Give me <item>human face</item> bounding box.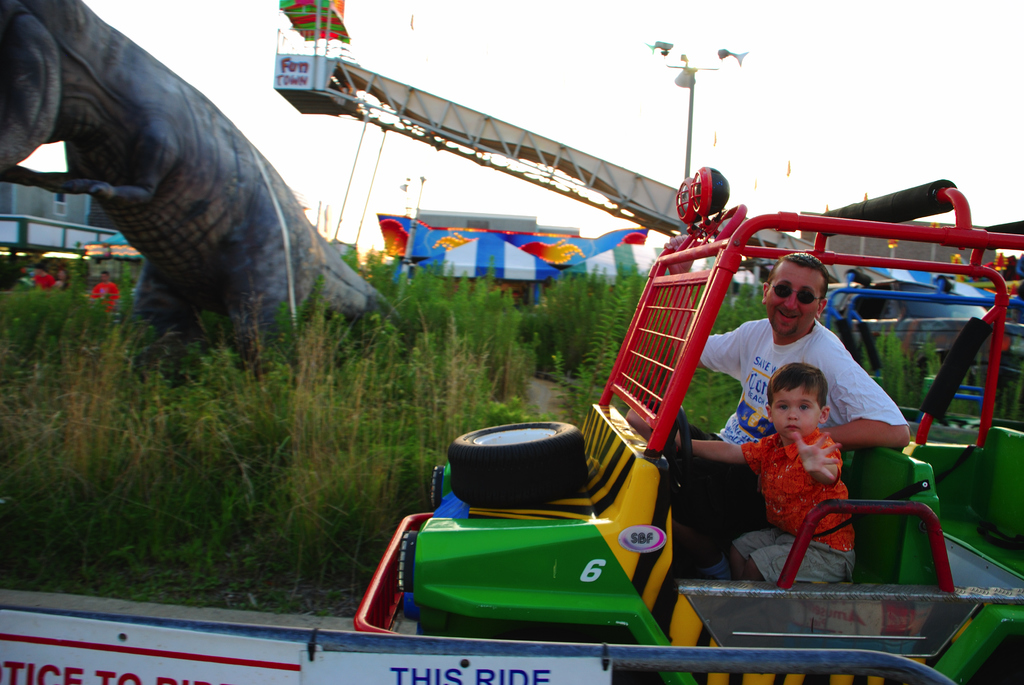
769 260 825 333.
